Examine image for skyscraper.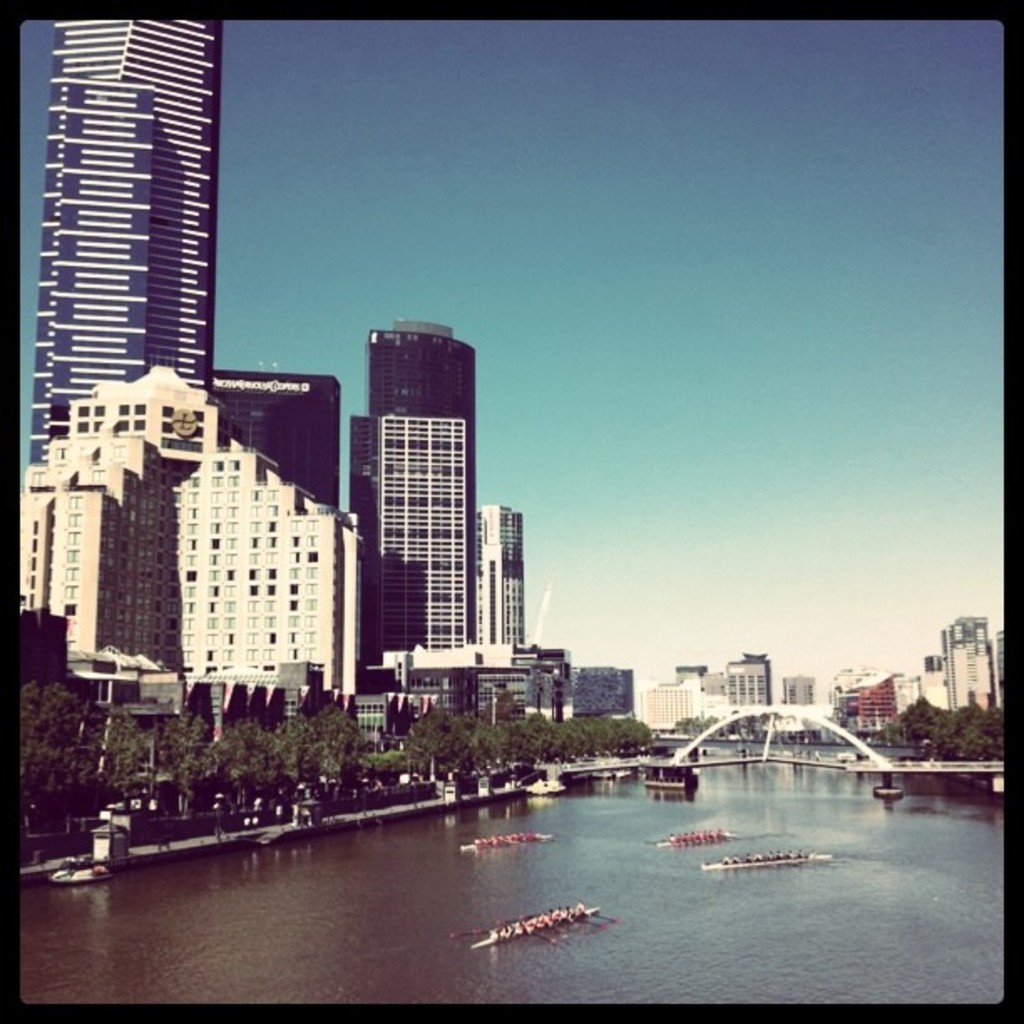
Examination result: [left=470, top=495, right=520, bottom=654].
